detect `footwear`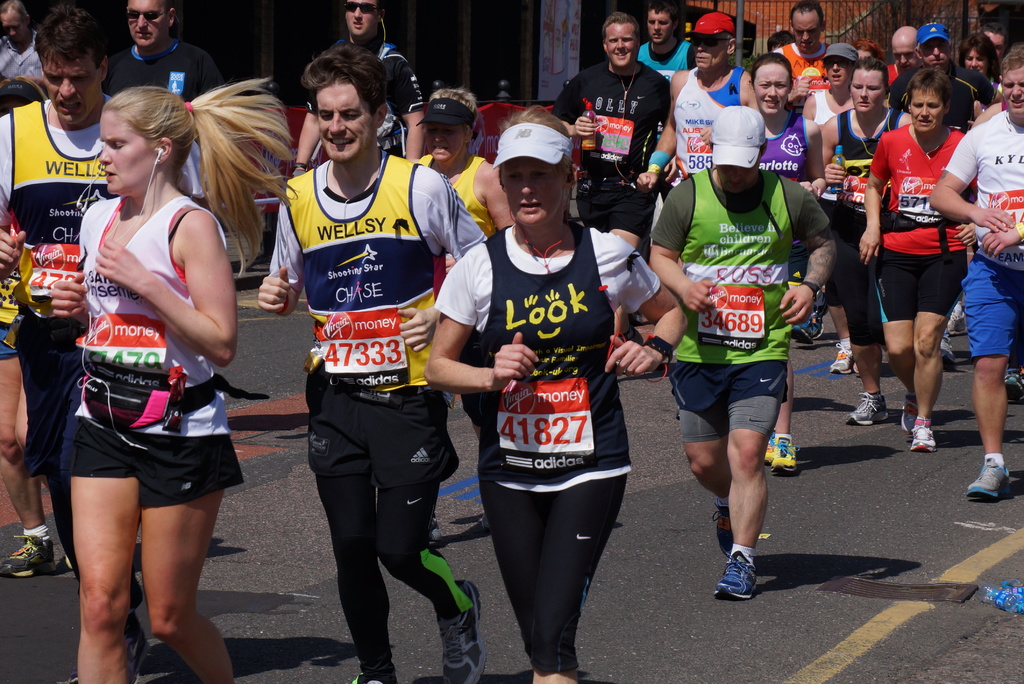
{"left": 944, "top": 310, "right": 966, "bottom": 334}
